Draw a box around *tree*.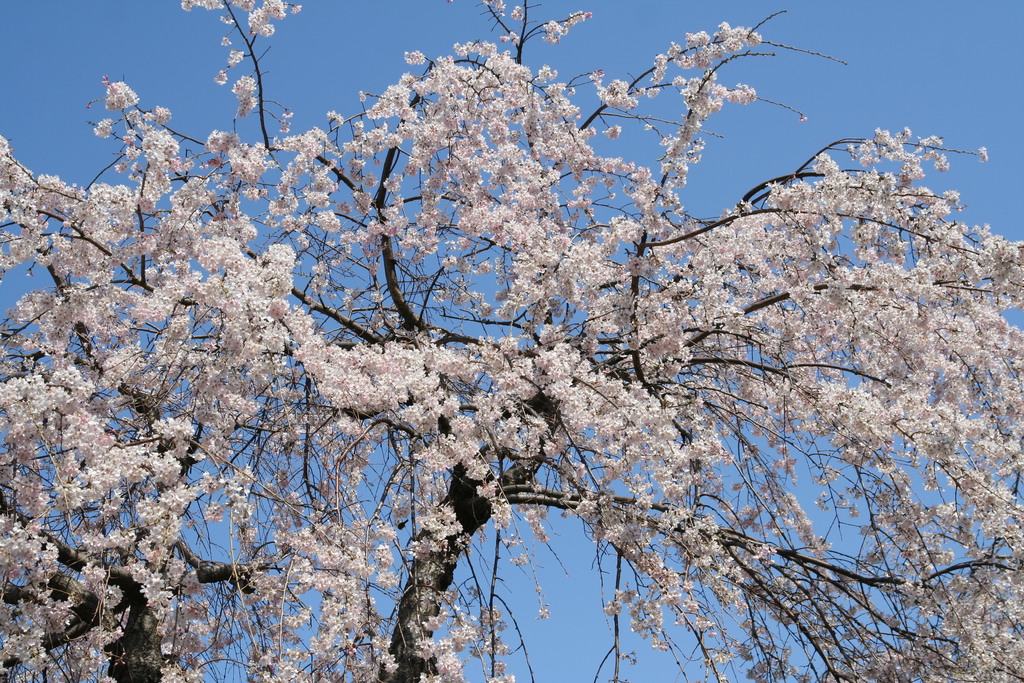
detection(0, 3, 1023, 682).
